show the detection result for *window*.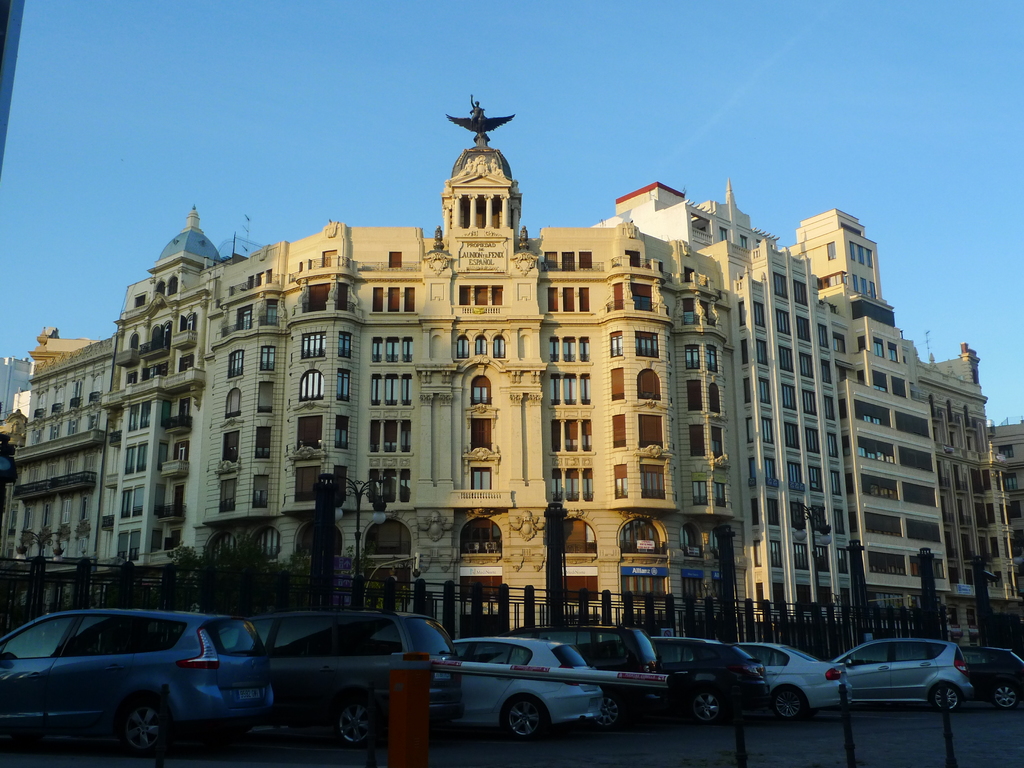
x1=218, y1=380, x2=245, y2=422.
